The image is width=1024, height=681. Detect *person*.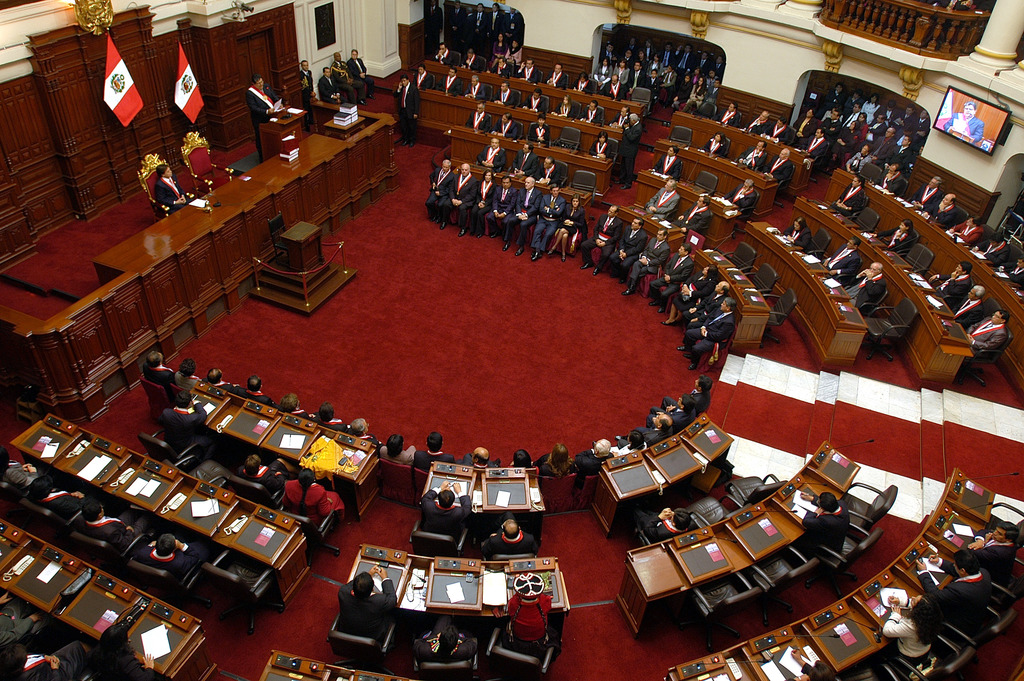
Detection: bbox=(481, 28, 509, 68).
